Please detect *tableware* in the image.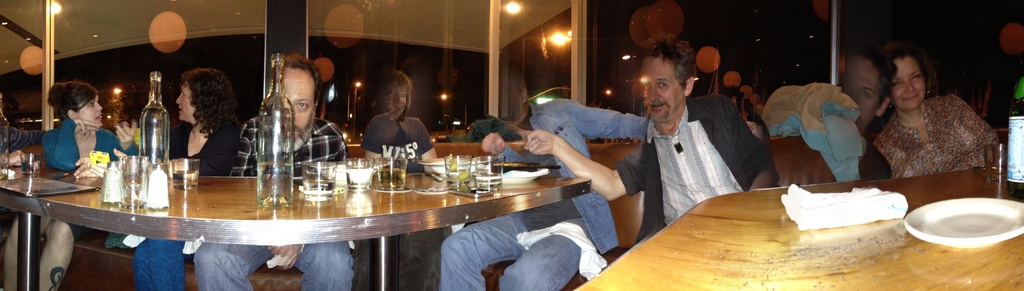
bbox=[502, 166, 550, 183].
